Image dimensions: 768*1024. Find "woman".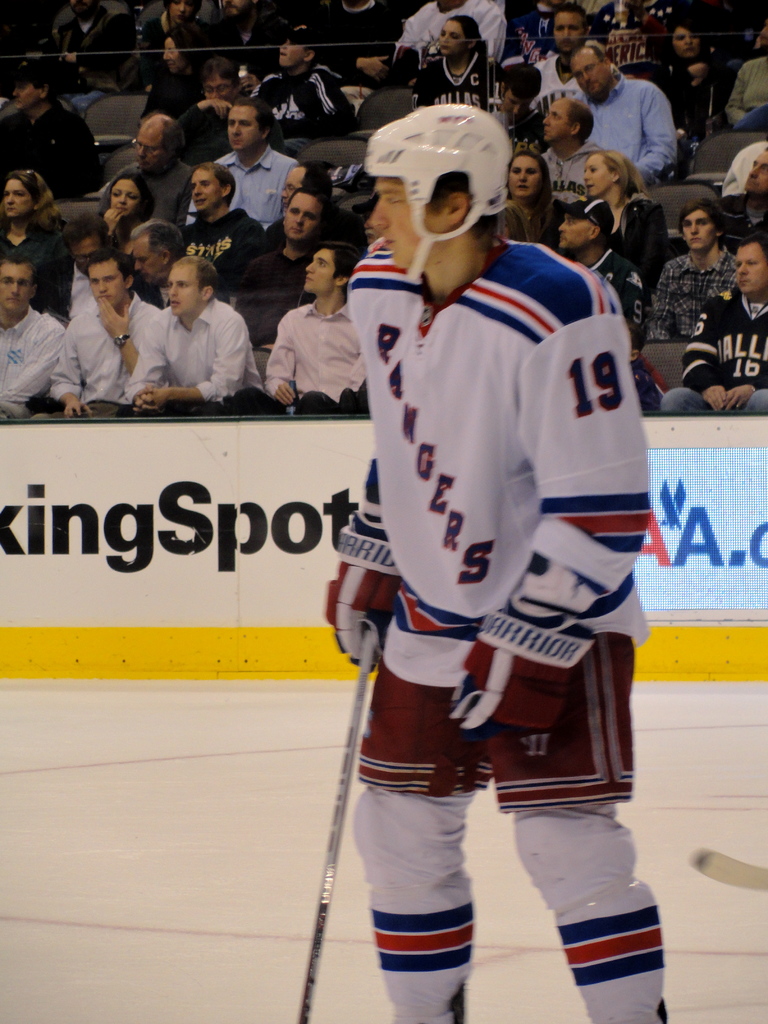
(654, 6, 745, 129).
